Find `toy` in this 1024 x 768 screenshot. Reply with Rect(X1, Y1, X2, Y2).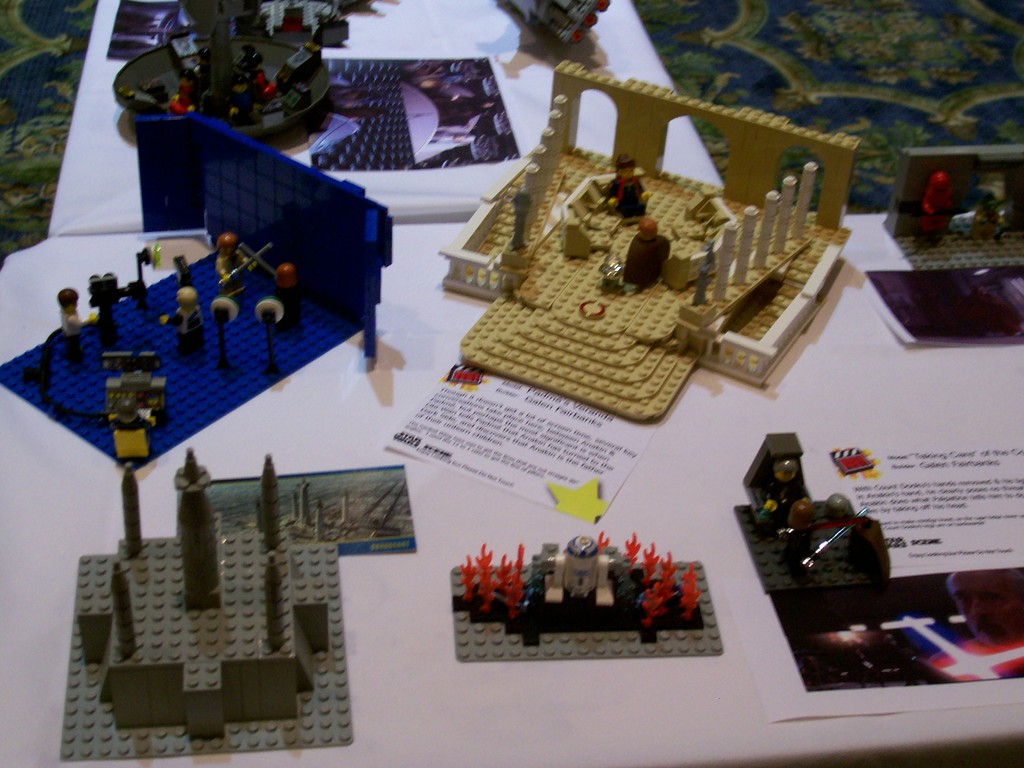
Rect(916, 171, 953, 239).
